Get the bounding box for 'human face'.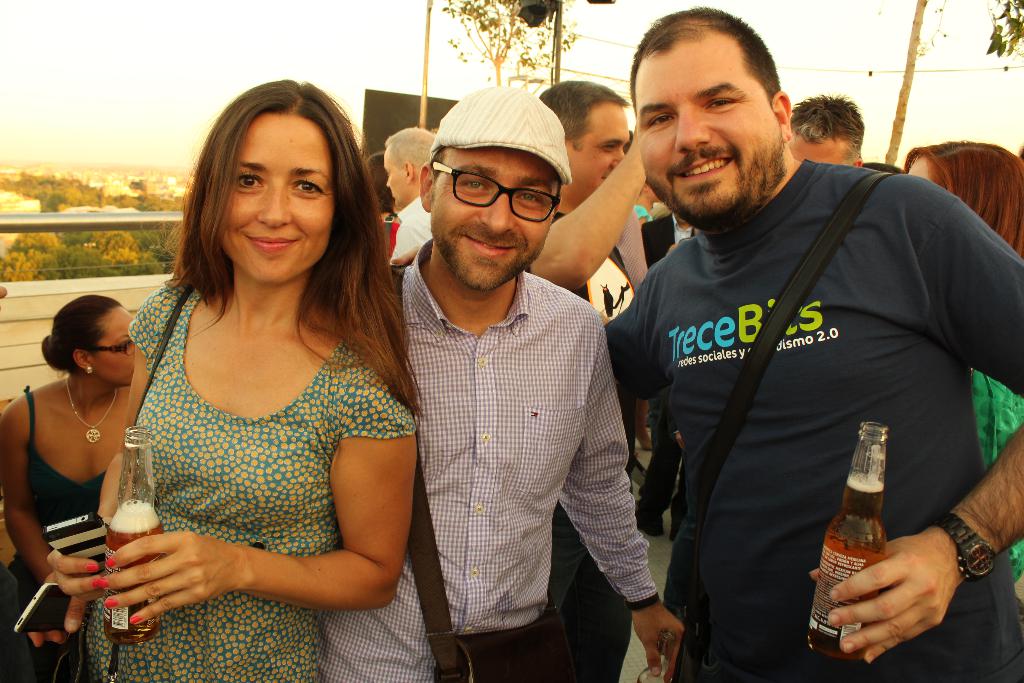
bbox=[568, 105, 625, 202].
